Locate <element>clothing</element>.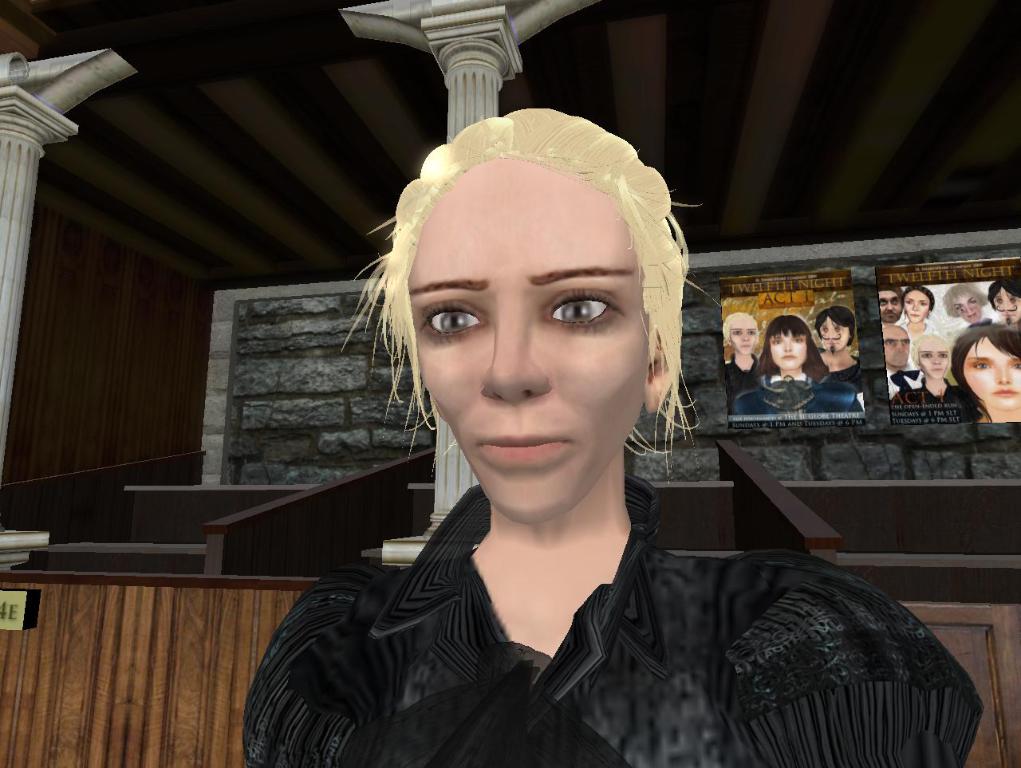
Bounding box: (889,377,969,411).
